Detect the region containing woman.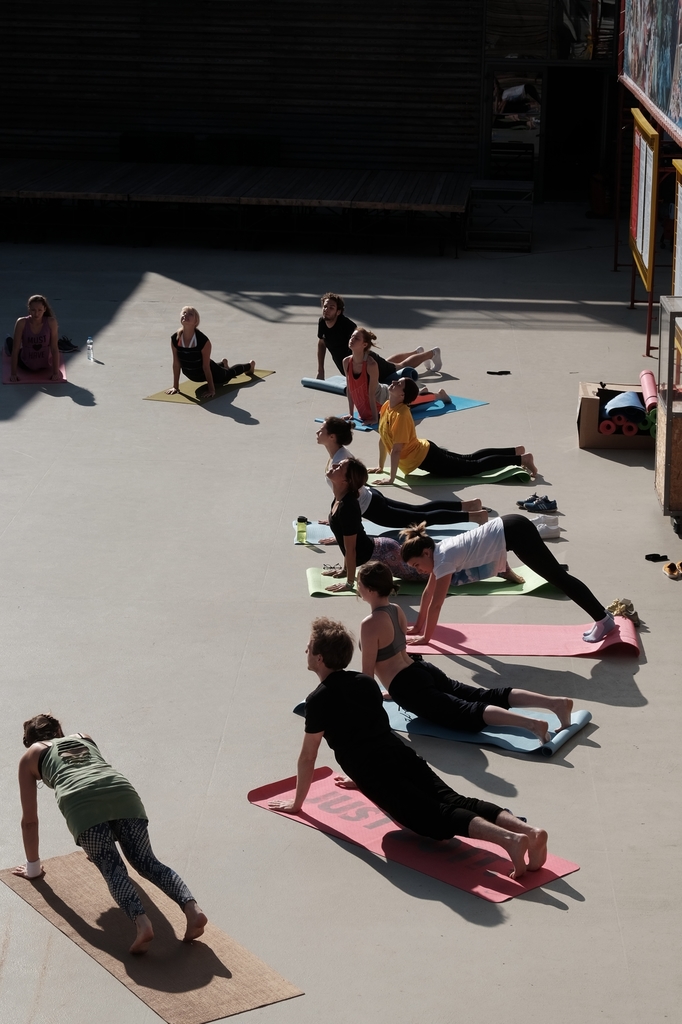
pyautogui.locateOnScreen(13, 714, 210, 954).
